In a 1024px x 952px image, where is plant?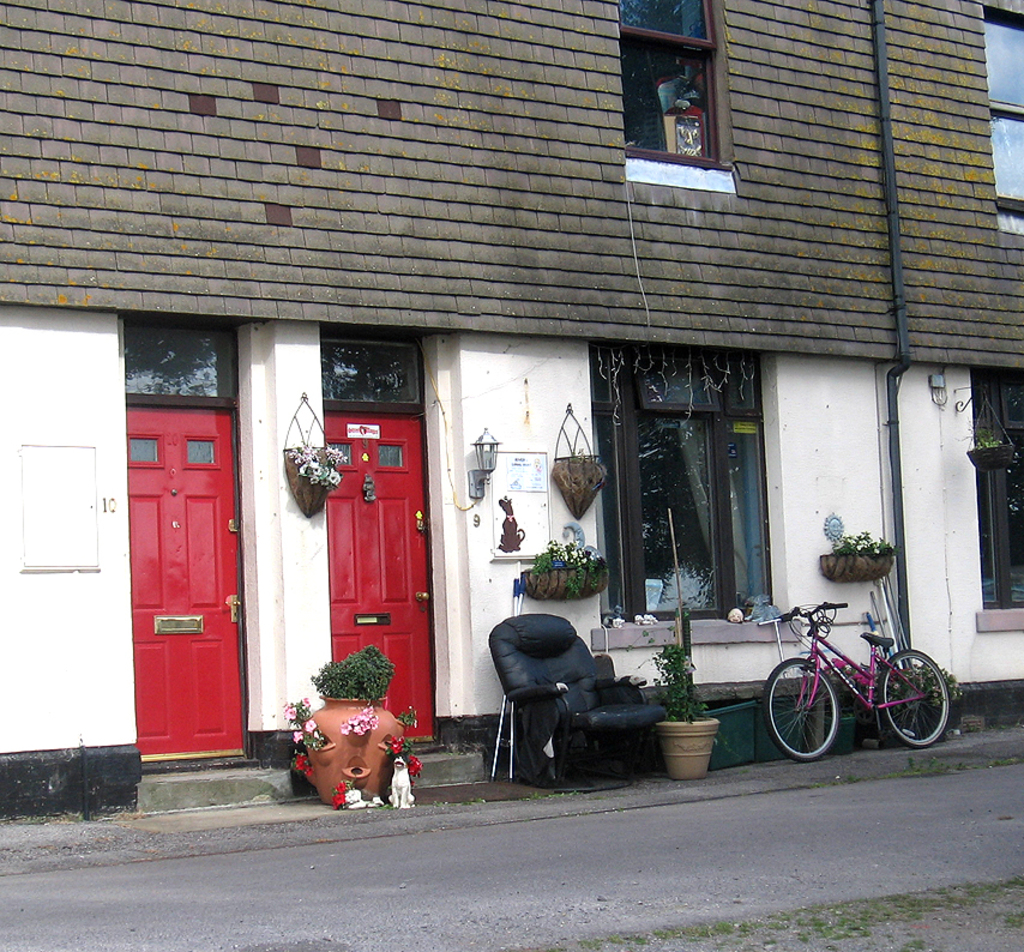
x1=831 y1=519 x2=902 y2=568.
